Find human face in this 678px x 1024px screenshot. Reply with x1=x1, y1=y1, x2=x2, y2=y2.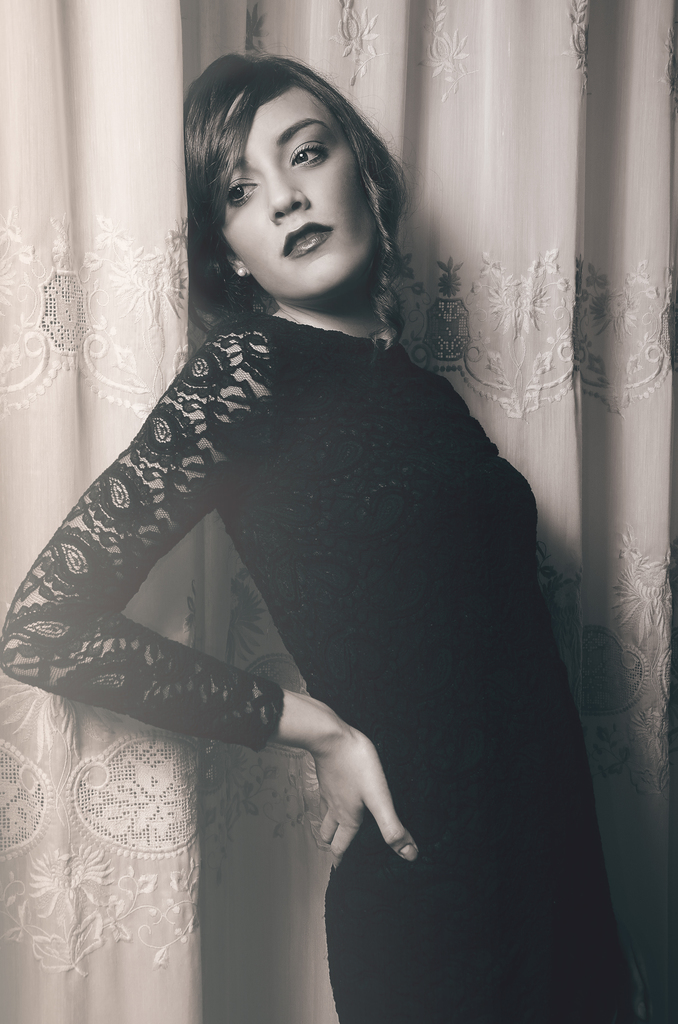
x1=218, y1=88, x2=369, y2=285.
